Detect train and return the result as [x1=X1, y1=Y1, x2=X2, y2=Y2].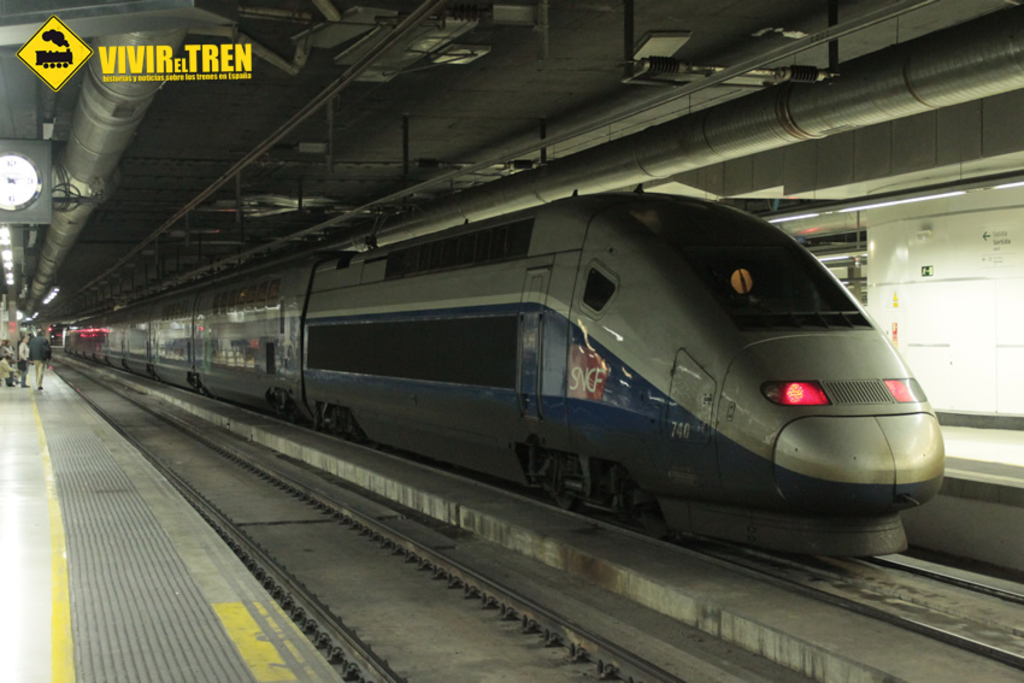
[x1=42, y1=195, x2=946, y2=561].
